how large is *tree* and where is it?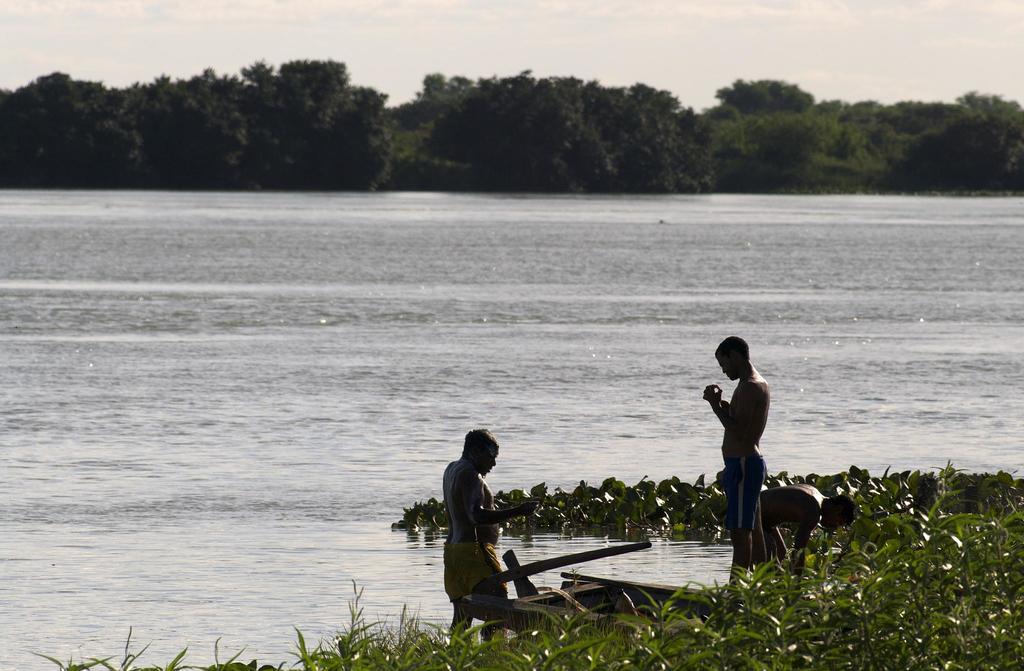
Bounding box: (742,97,824,195).
